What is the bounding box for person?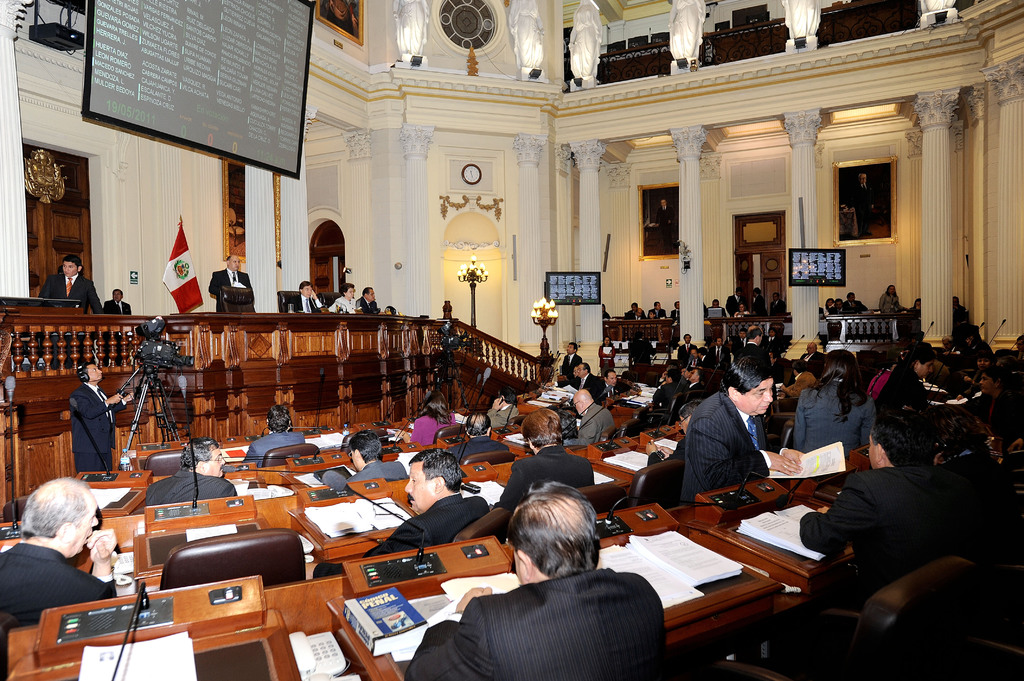
(x1=326, y1=282, x2=355, y2=314).
